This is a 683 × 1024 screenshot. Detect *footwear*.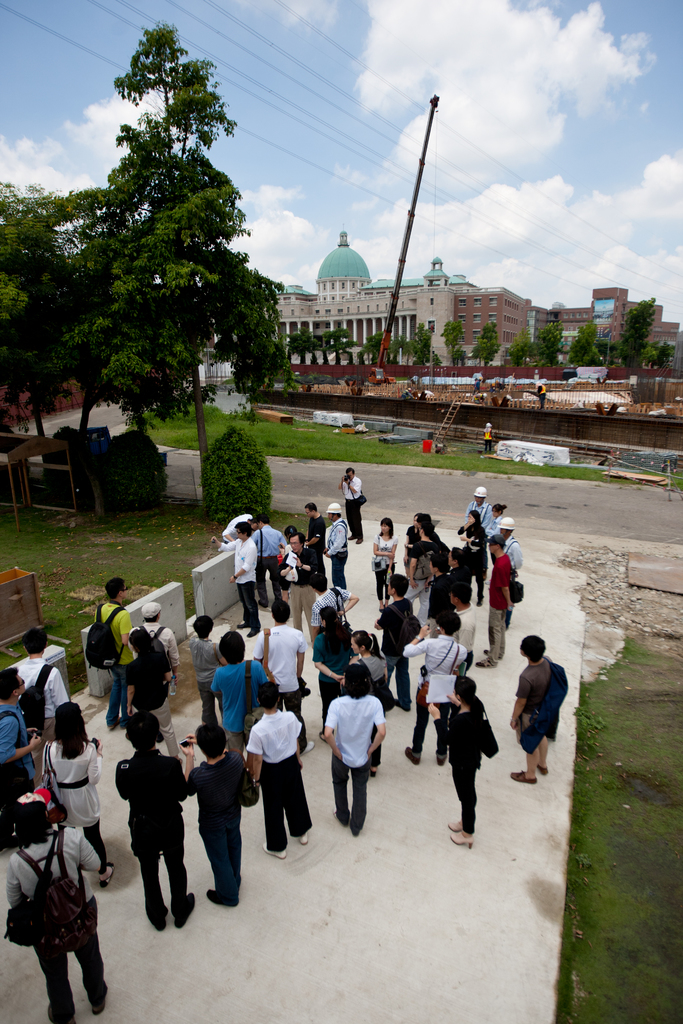
[x1=246, y1=627, x2=258, y2=637].
